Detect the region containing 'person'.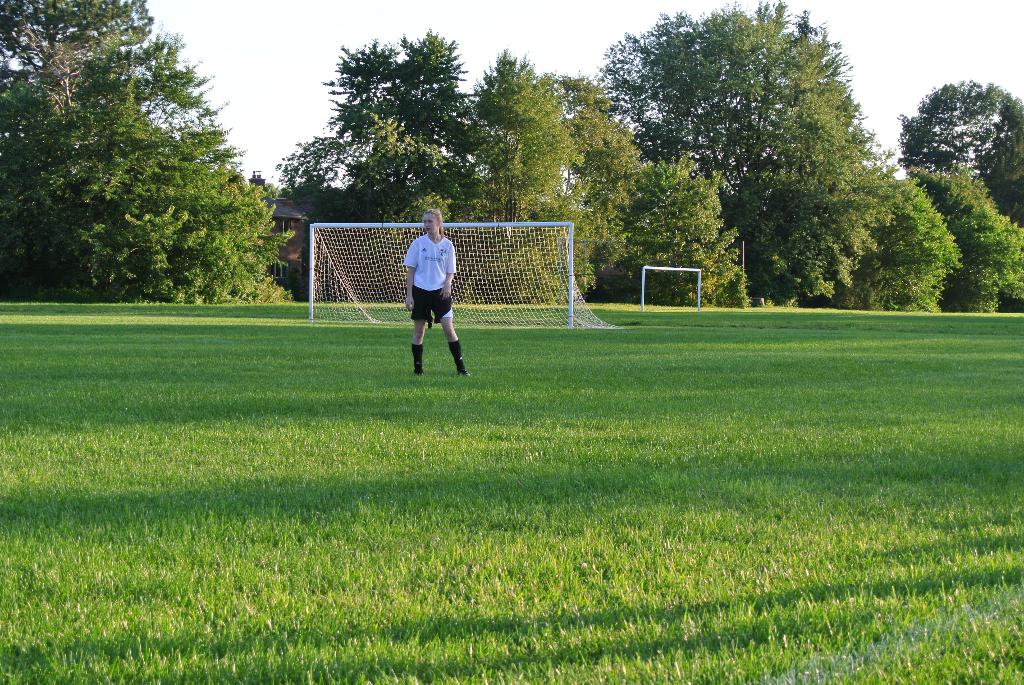
rect(402, 209, 470, 375).
